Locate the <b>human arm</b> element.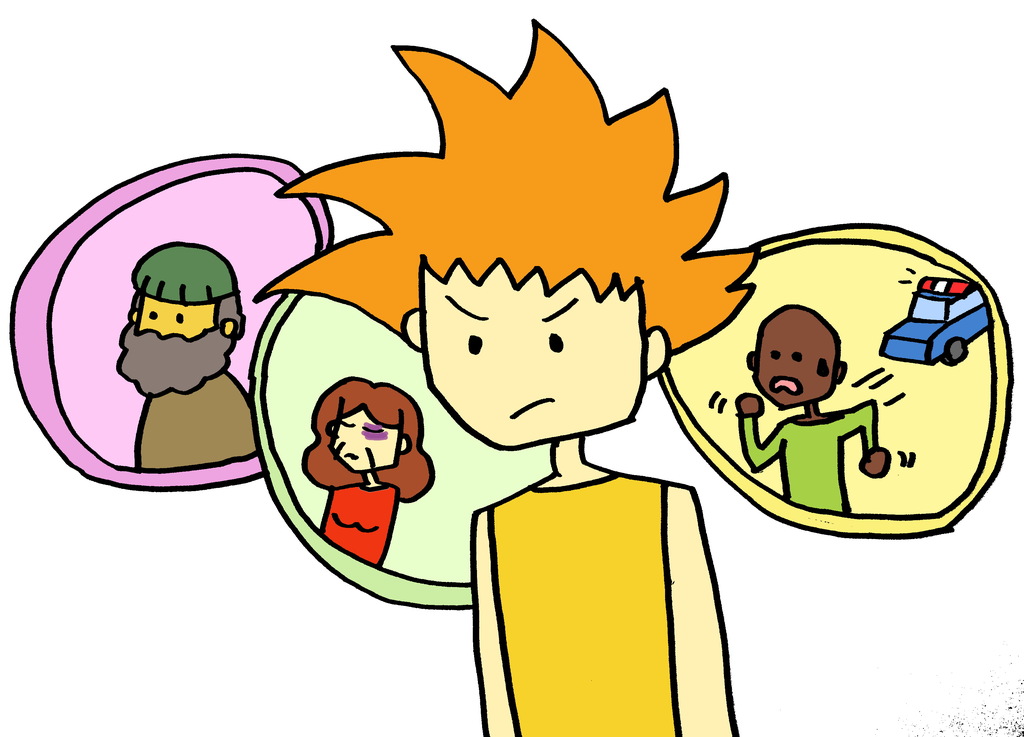
Element bbox: [737,389,780,469].
